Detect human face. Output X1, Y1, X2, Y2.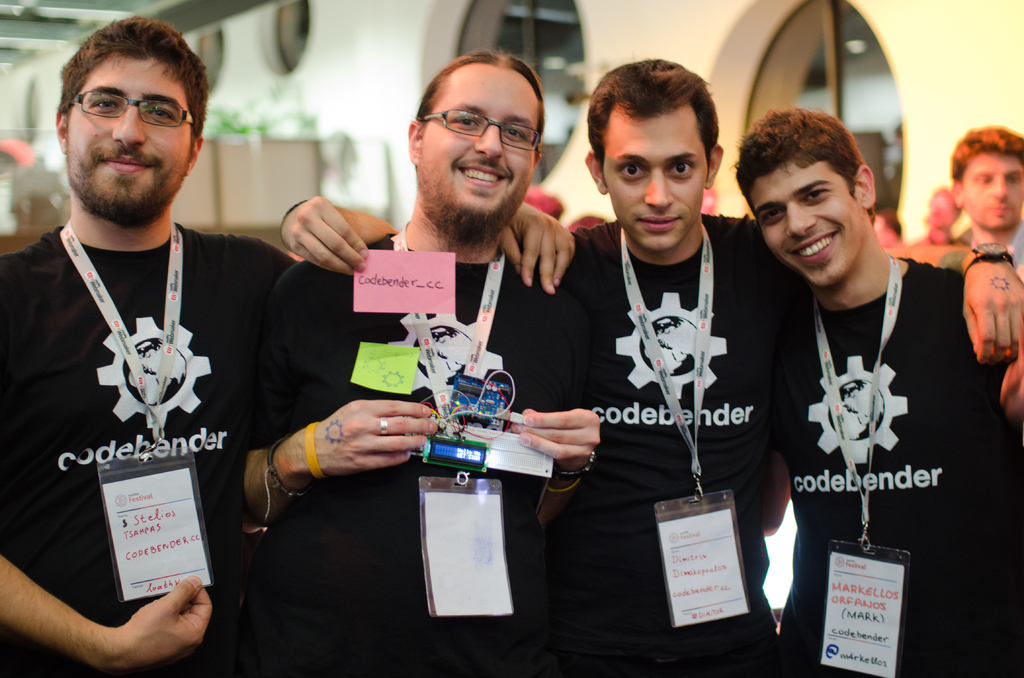
963, 154, 1023, 231.
